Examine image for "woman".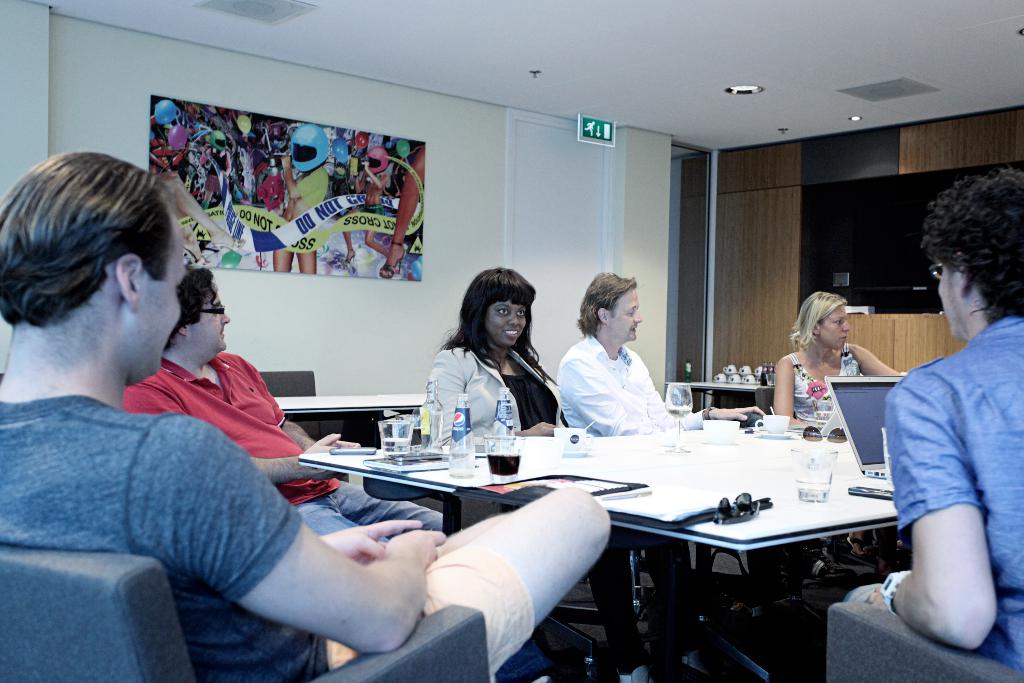
Examination result: bbox=(273, 122, 330, 275).
